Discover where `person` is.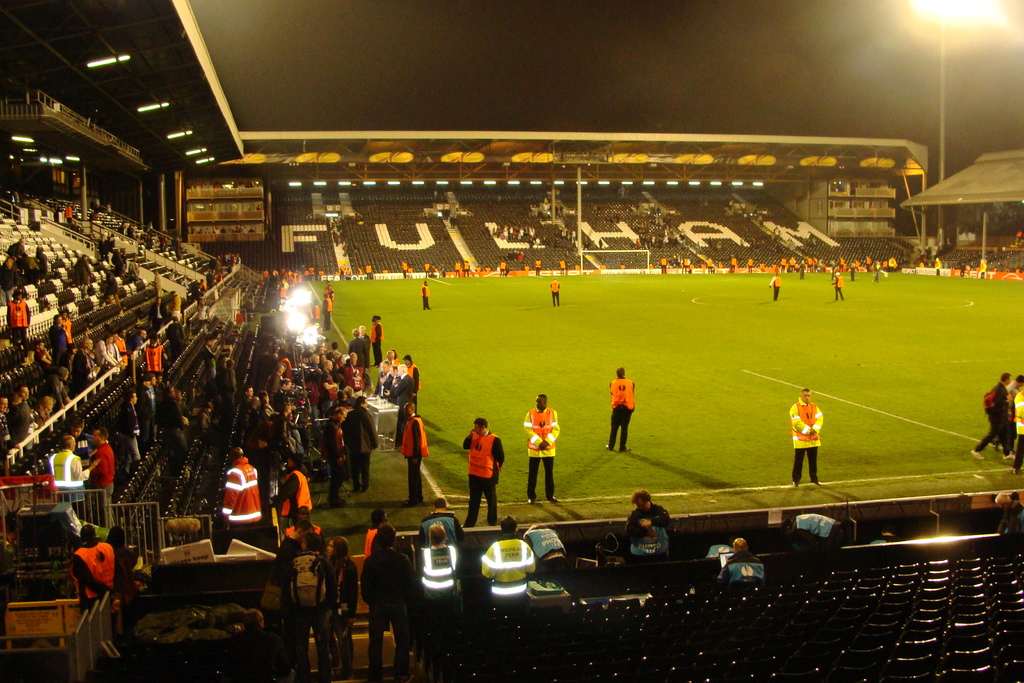
Discovered at (400,399,428,508).
